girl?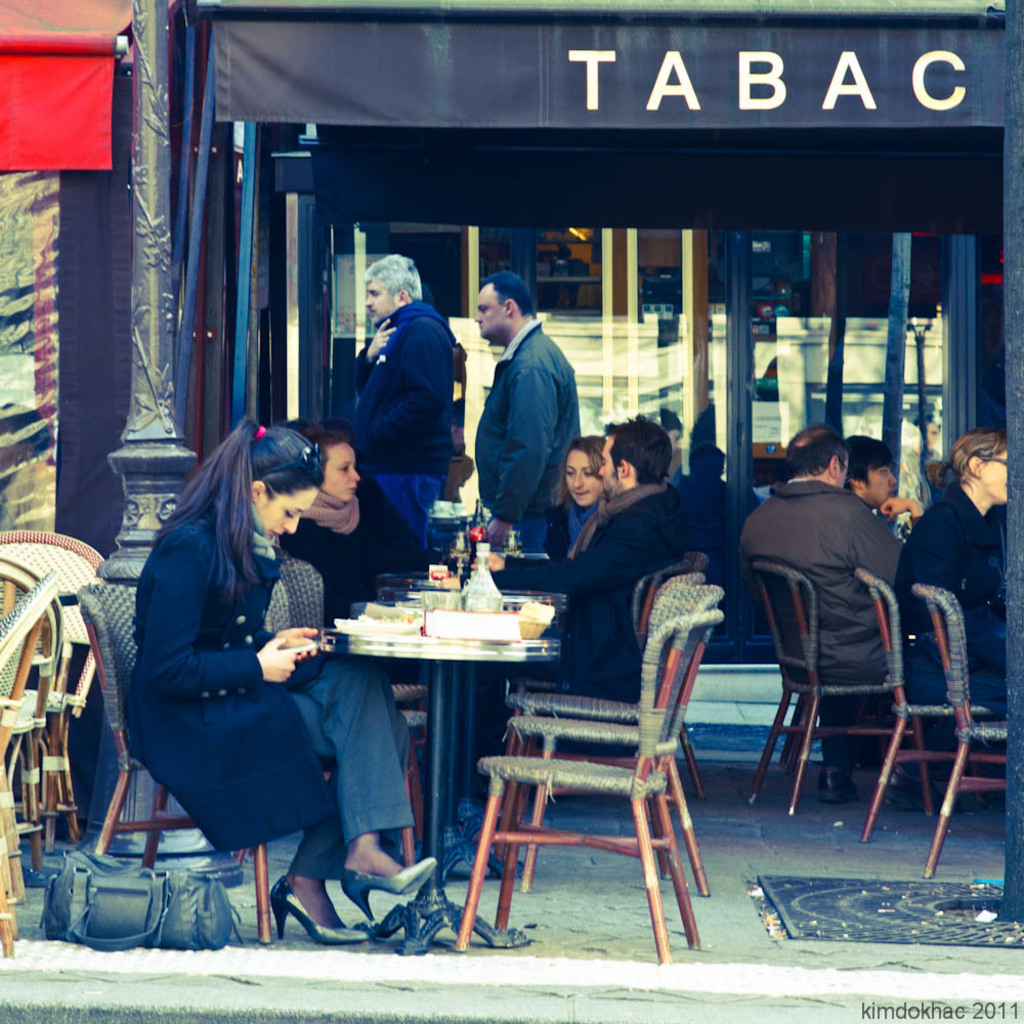
bbox(121, 413, 437, 939)
